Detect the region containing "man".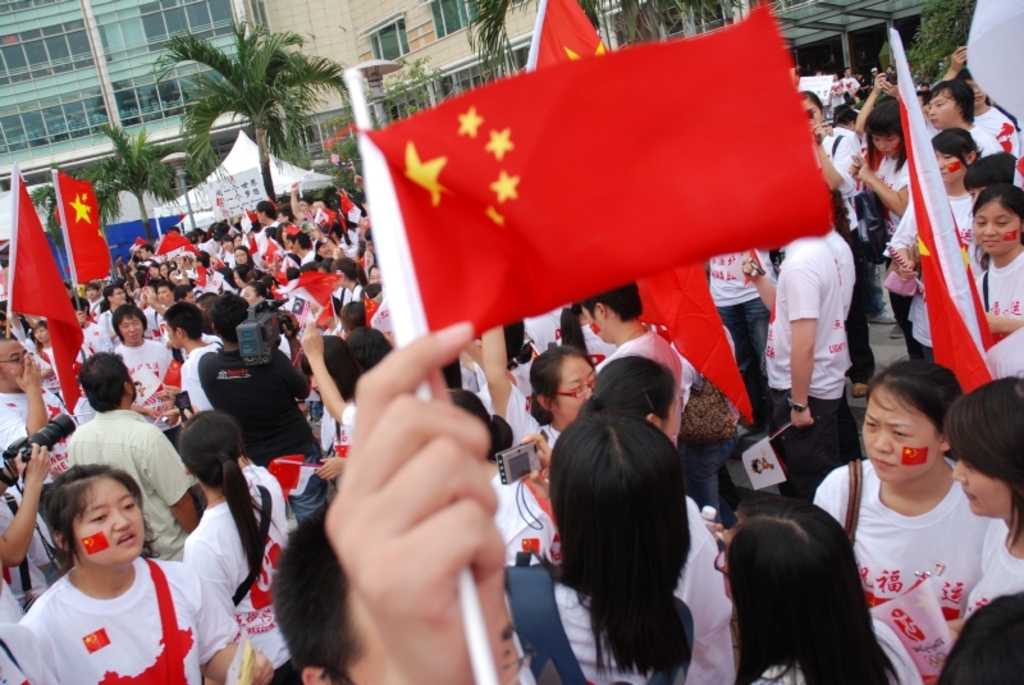
bbox(68, 351, 202, 561).
